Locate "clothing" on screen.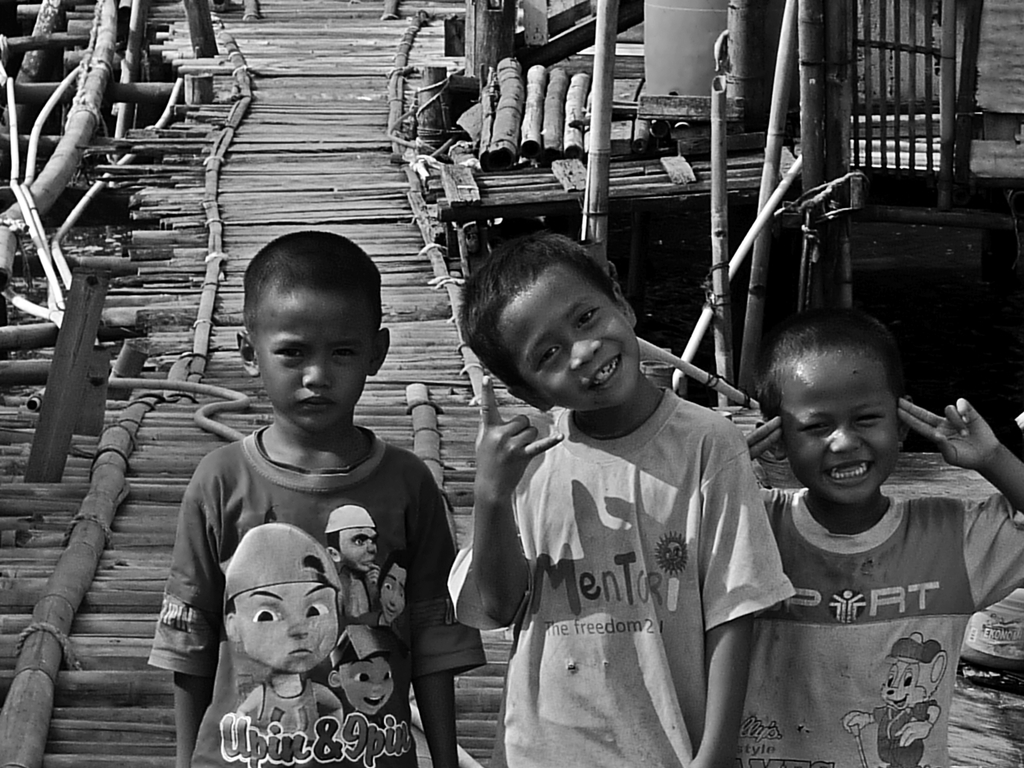
On screen at 750/481/1023/767.
